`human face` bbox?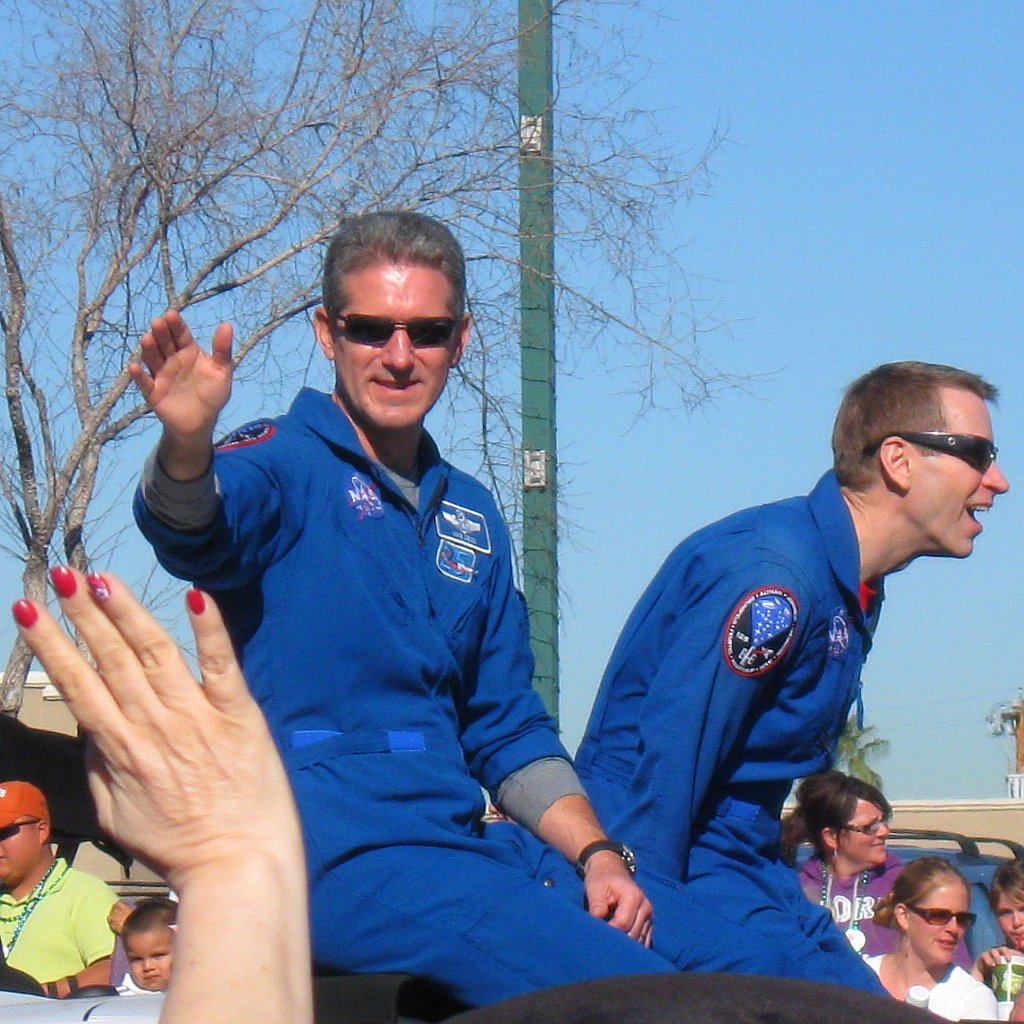
{"x1": 330, "y1": 263, "x2": 451, "y2": 431}
